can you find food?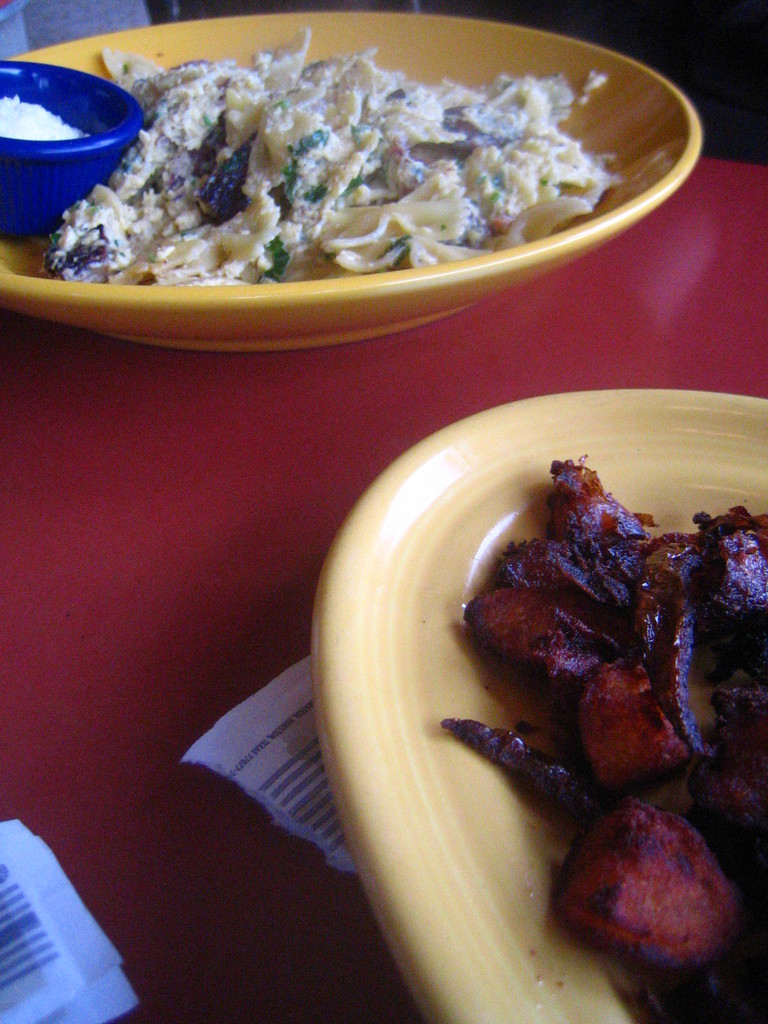
Yes, bounding box: 84 5 654 276.
